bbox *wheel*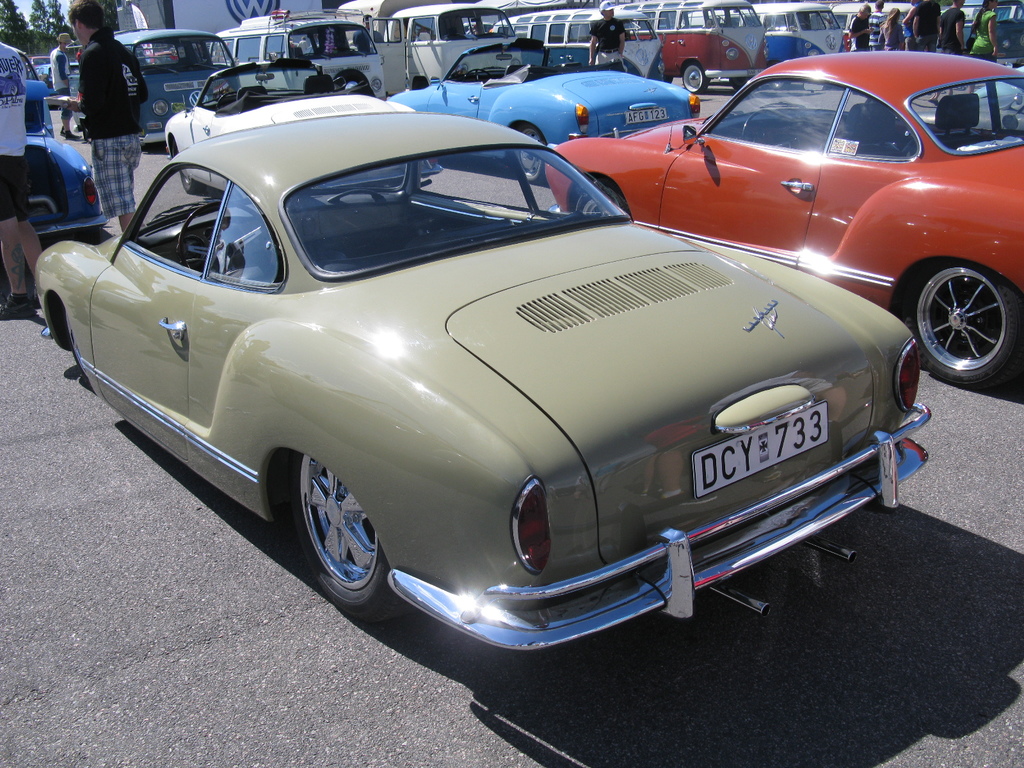
83/223/108/243
